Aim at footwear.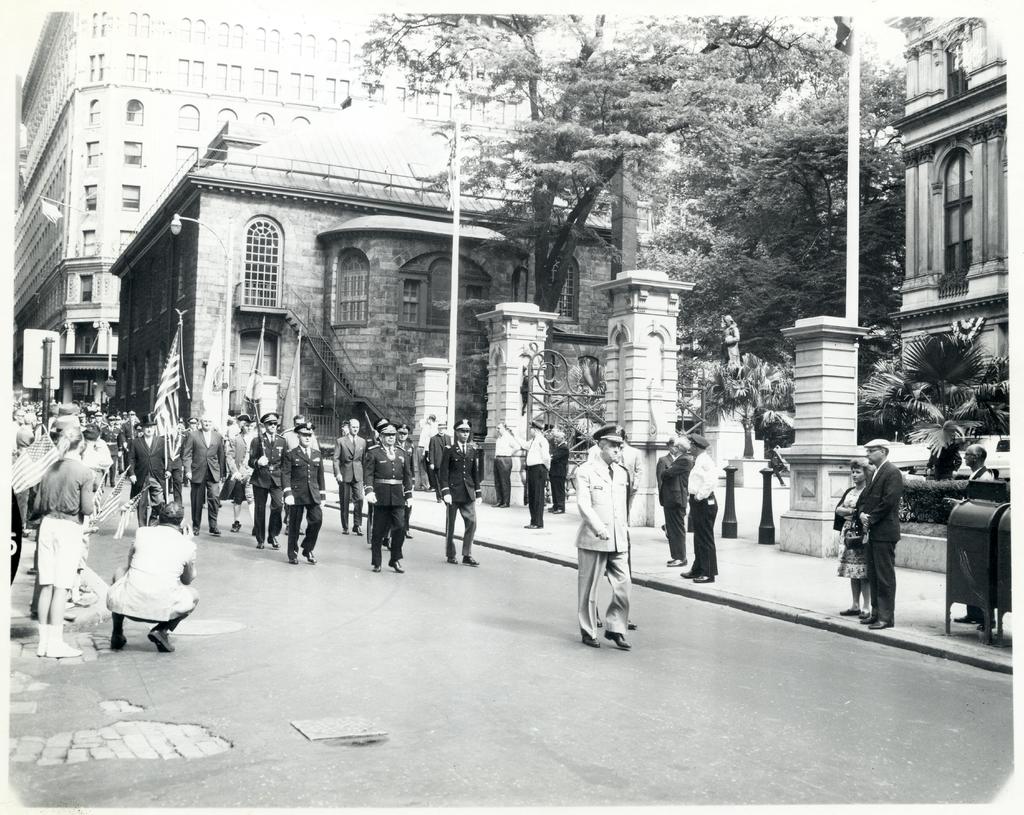
Aimed at bbox(111, 485, 116, 489).
